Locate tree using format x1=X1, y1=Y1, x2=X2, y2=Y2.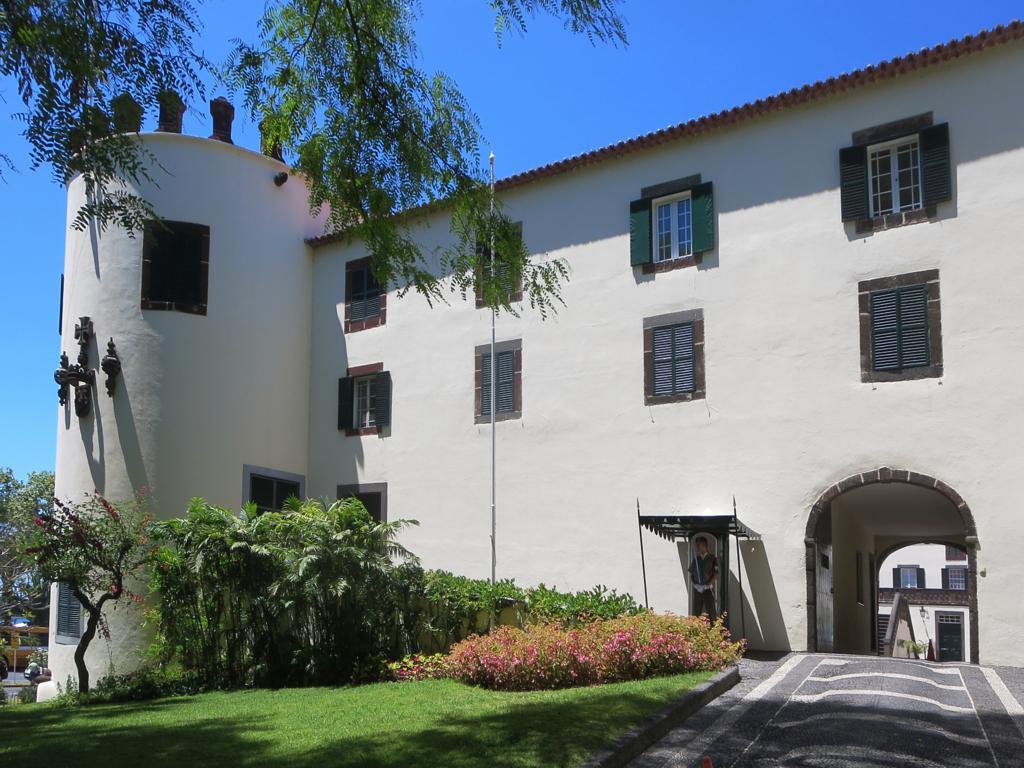
x1=16, y1=471, x2=140, y2=699.
